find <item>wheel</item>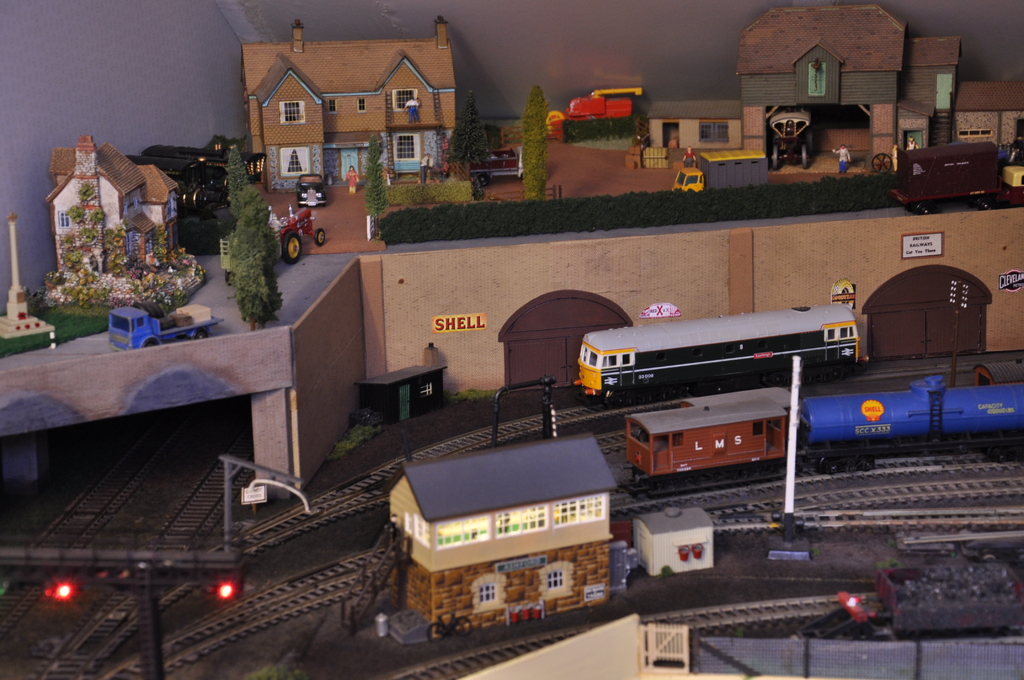
left=455, top=613, right=471, bottom=636
